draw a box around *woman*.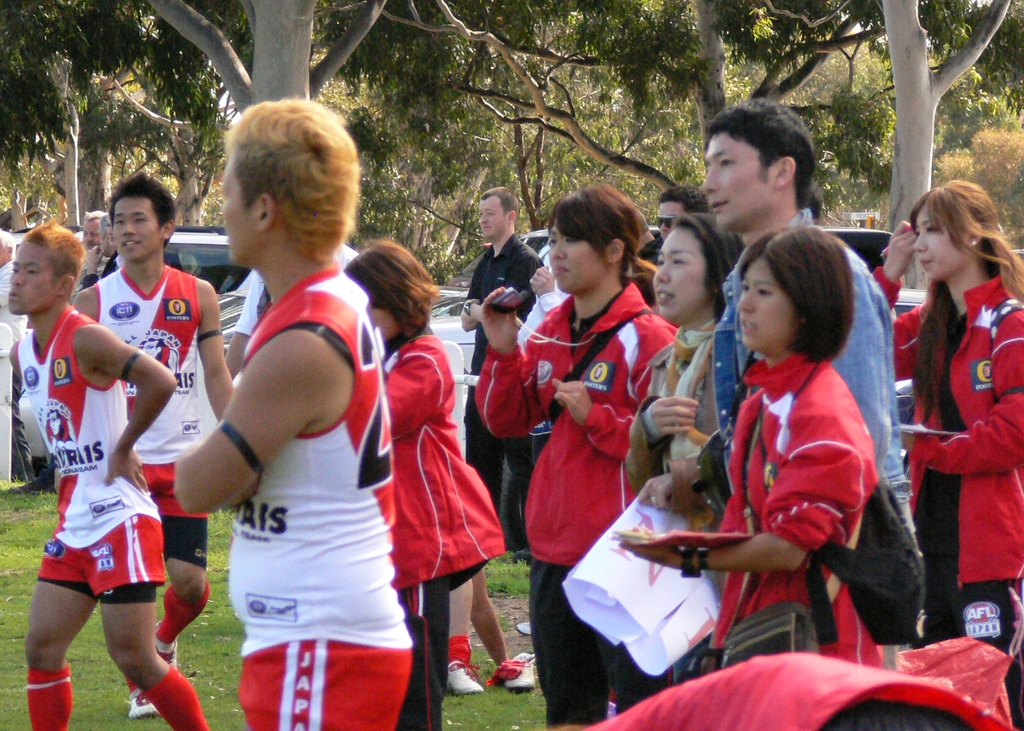
(622,211,751,494).
